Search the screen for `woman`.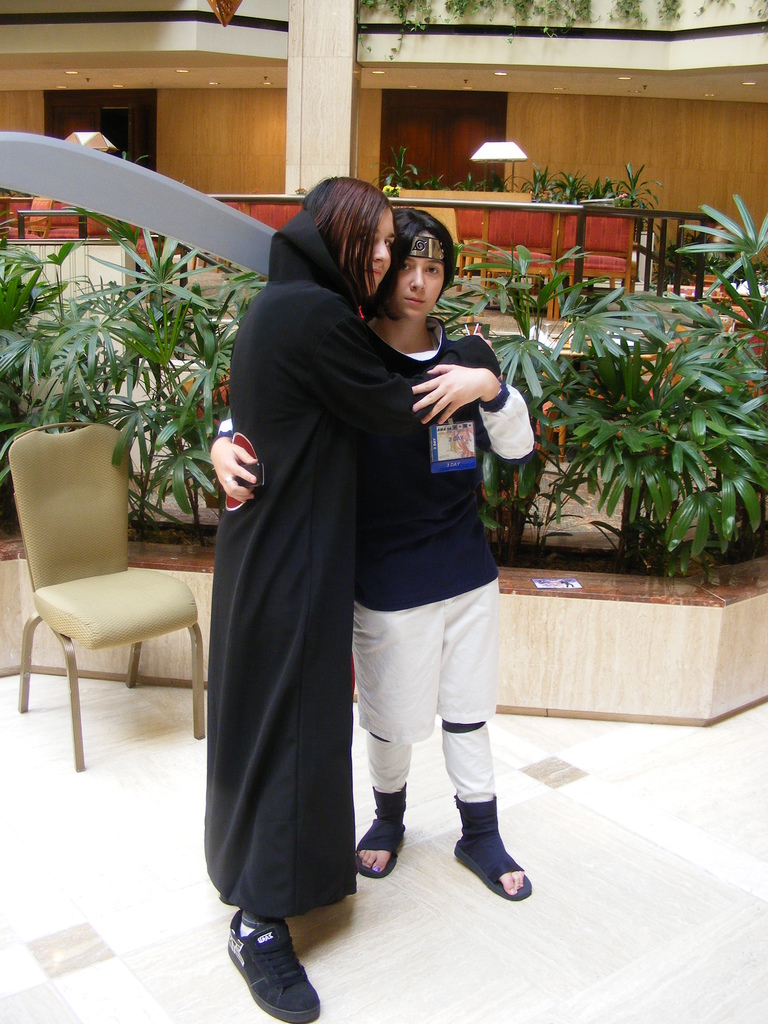
Found at left=210, top=207, right=534, bottom=902.
